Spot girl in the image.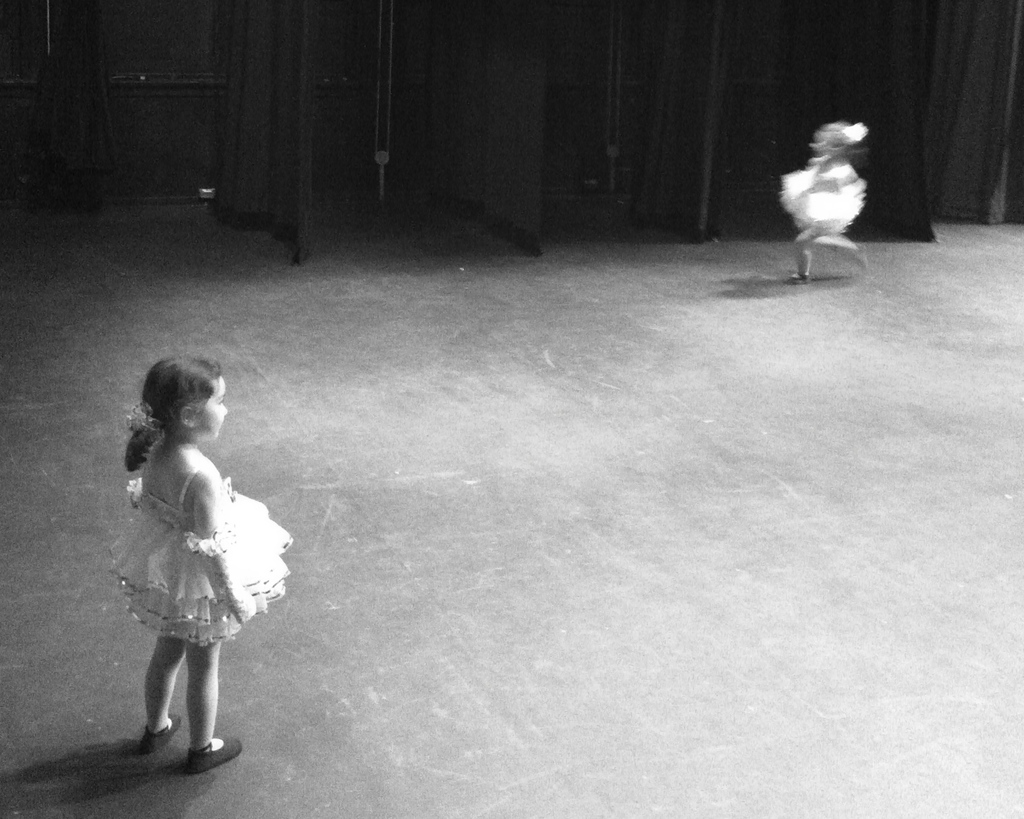
girl found at bbox=(780, 118, 863, 290).
